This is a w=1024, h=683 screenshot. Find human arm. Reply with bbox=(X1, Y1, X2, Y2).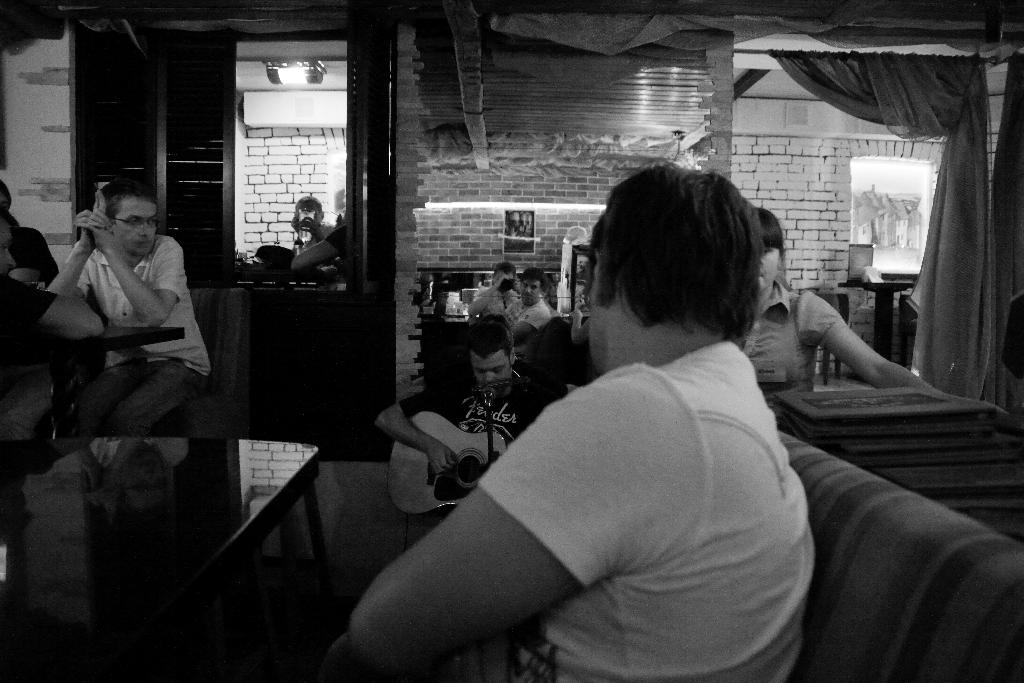
bbox=(801, 288, 936, 392).
